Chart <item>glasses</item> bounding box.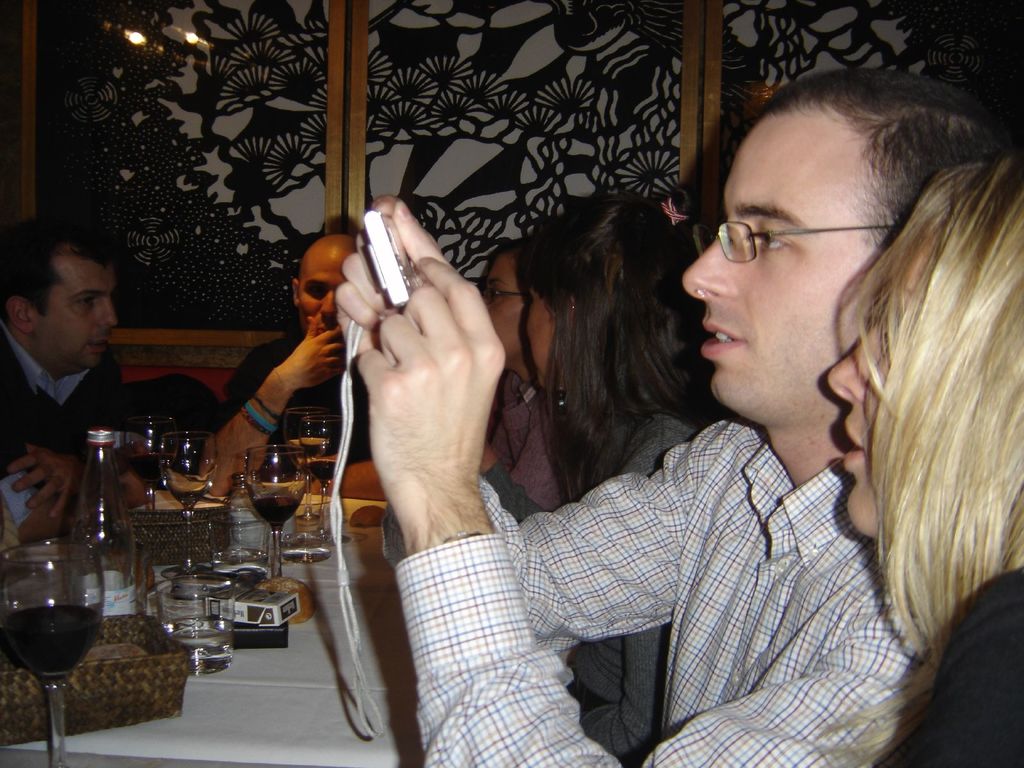
Charted: [left=700, top=199, right=848, bottom=266].
